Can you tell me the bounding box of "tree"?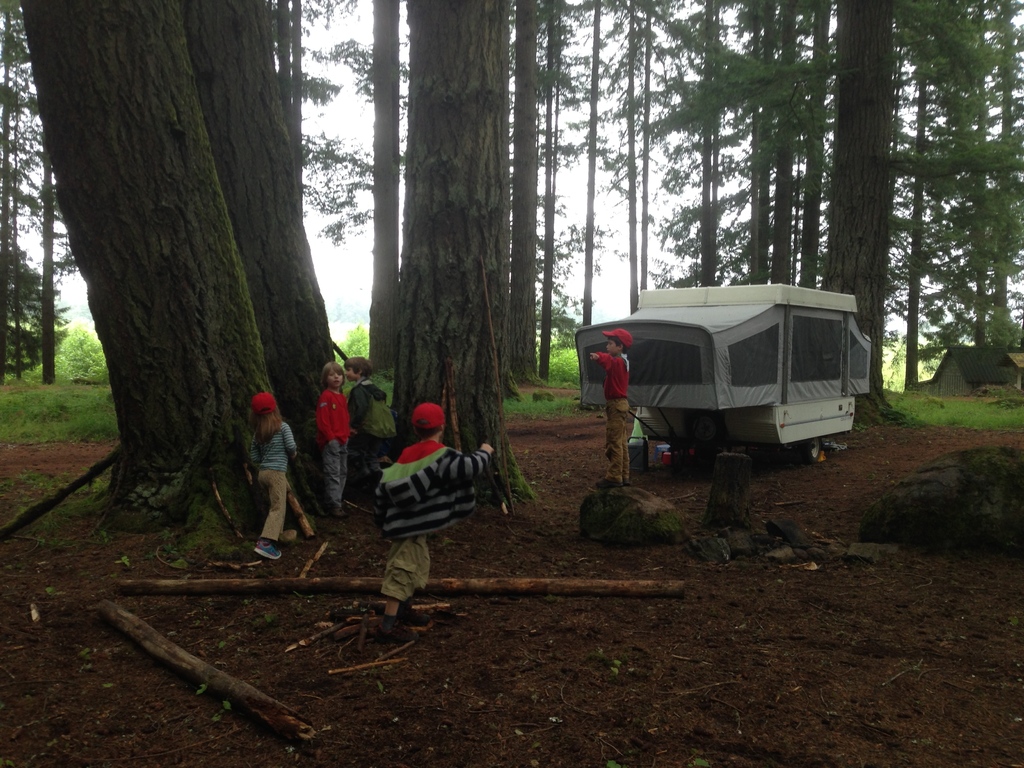
498/0/660/364.
